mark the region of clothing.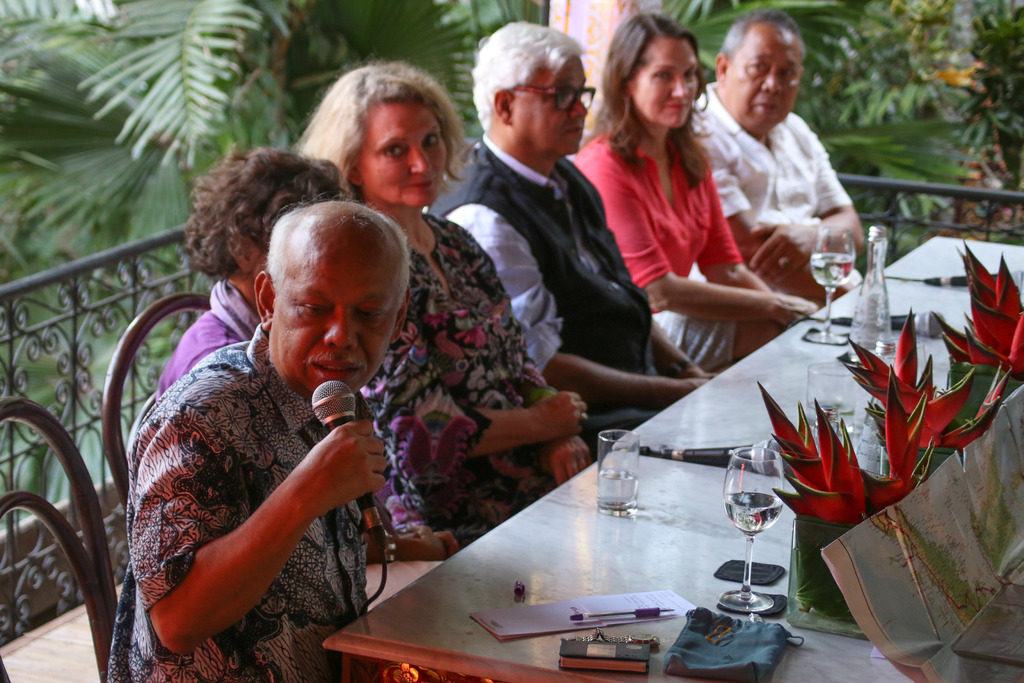
Region: <region>420, 111, 680, 475</region>.
